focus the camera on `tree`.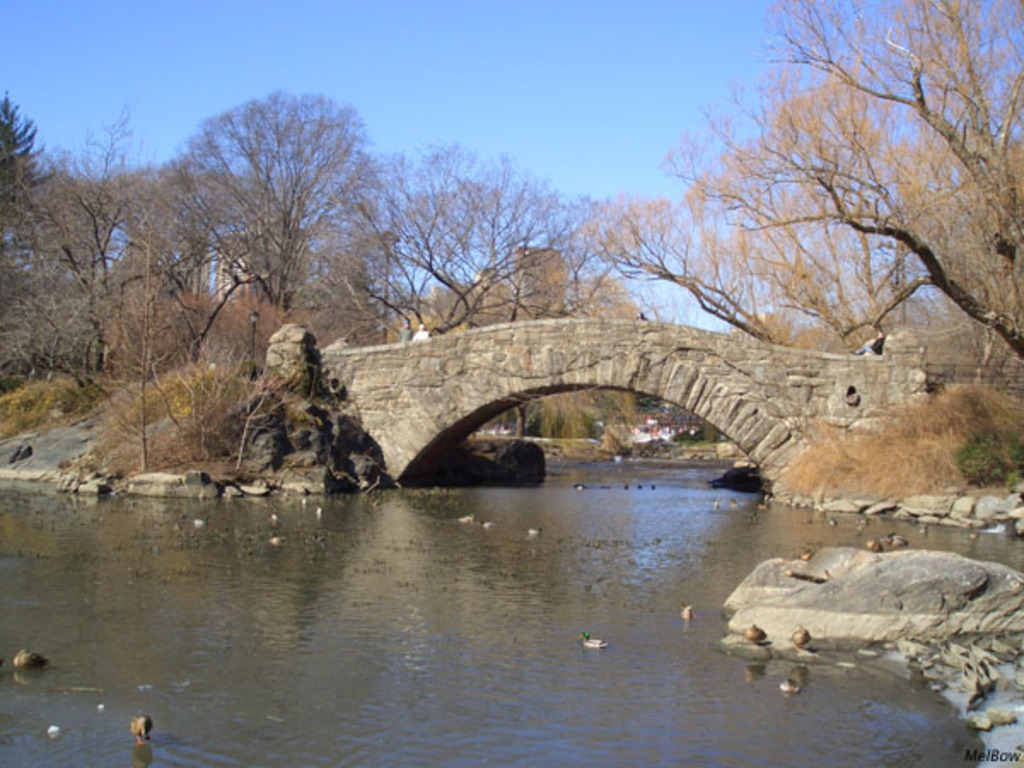
Focus region: crop(652, 27, 1004, 418).
